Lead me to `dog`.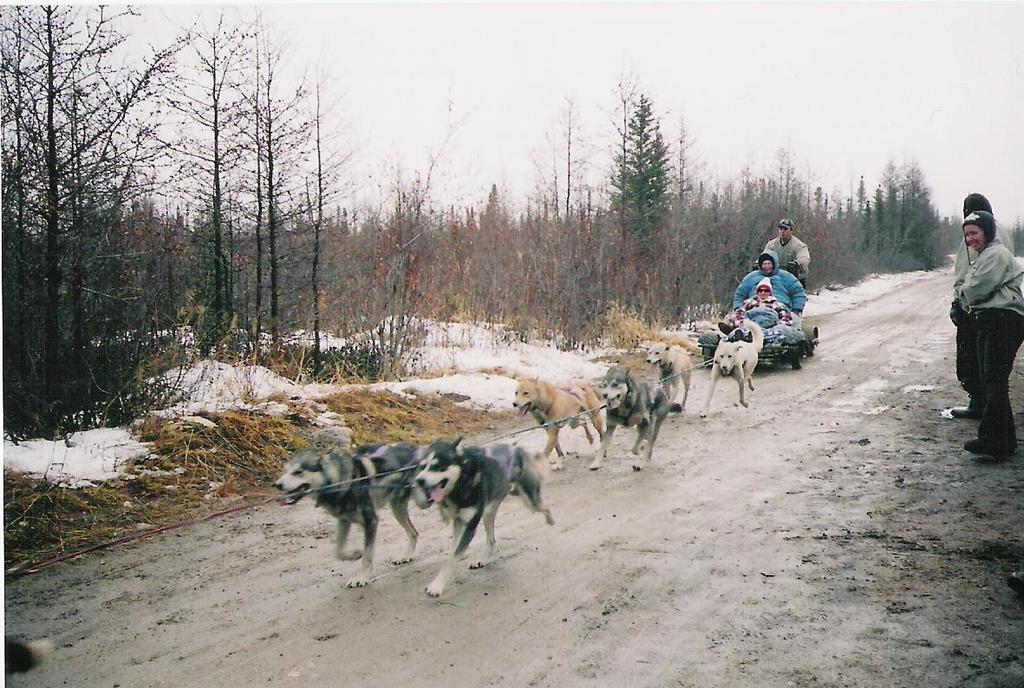
Lead to <region>586, 365, 669, 468</region>.
